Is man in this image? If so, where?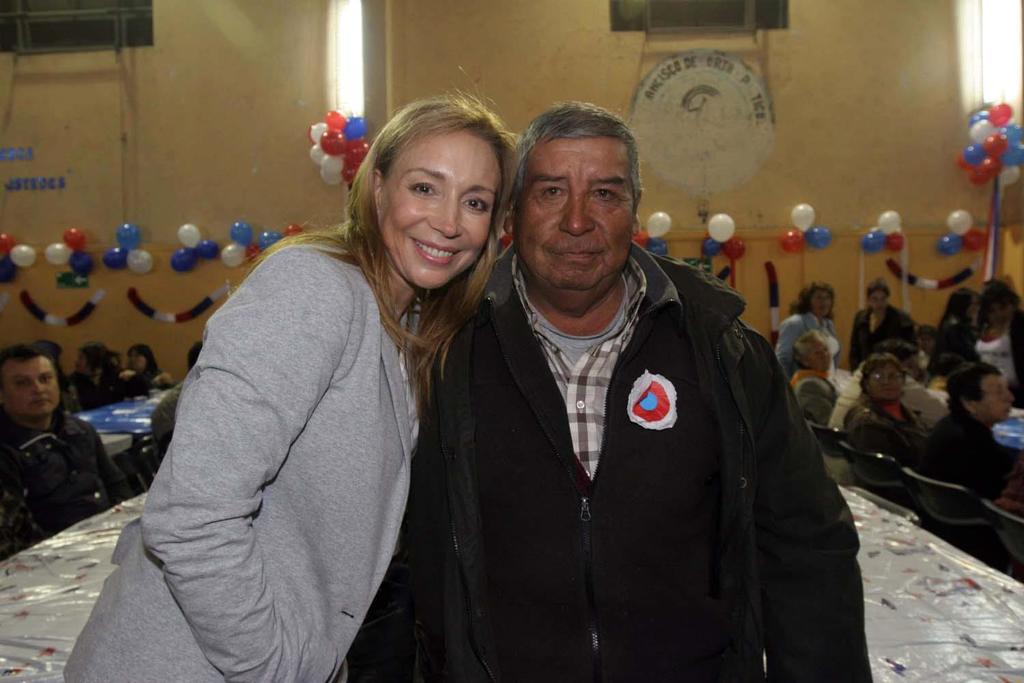
Yes, at BBox(0, 338, 133, 566).
